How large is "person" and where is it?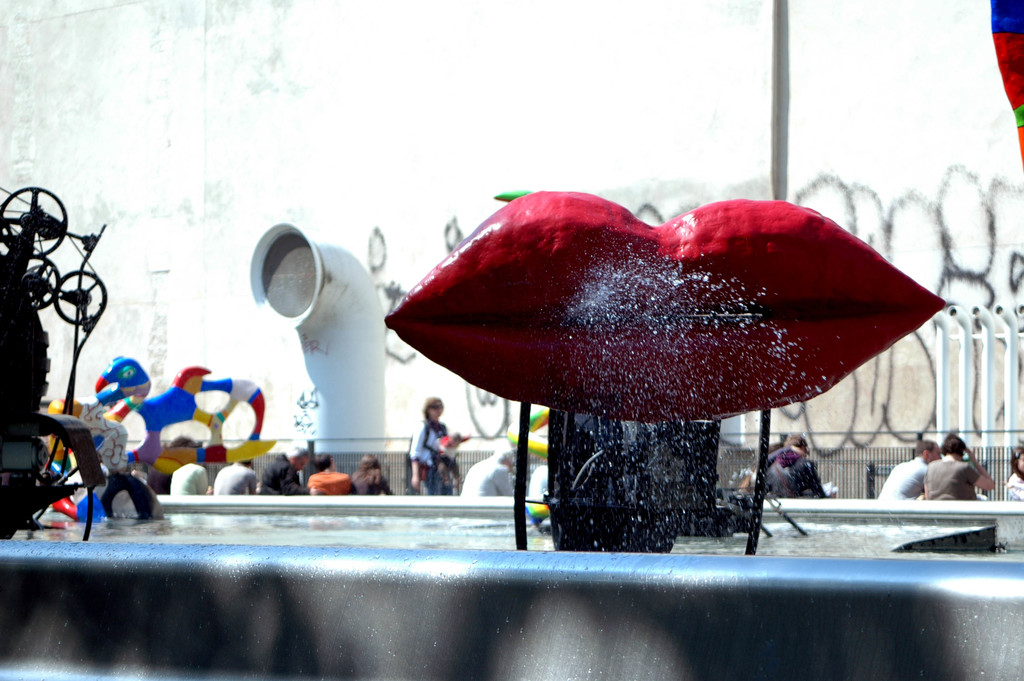
Bounding box: bbox(460, 448, 515, 496).
